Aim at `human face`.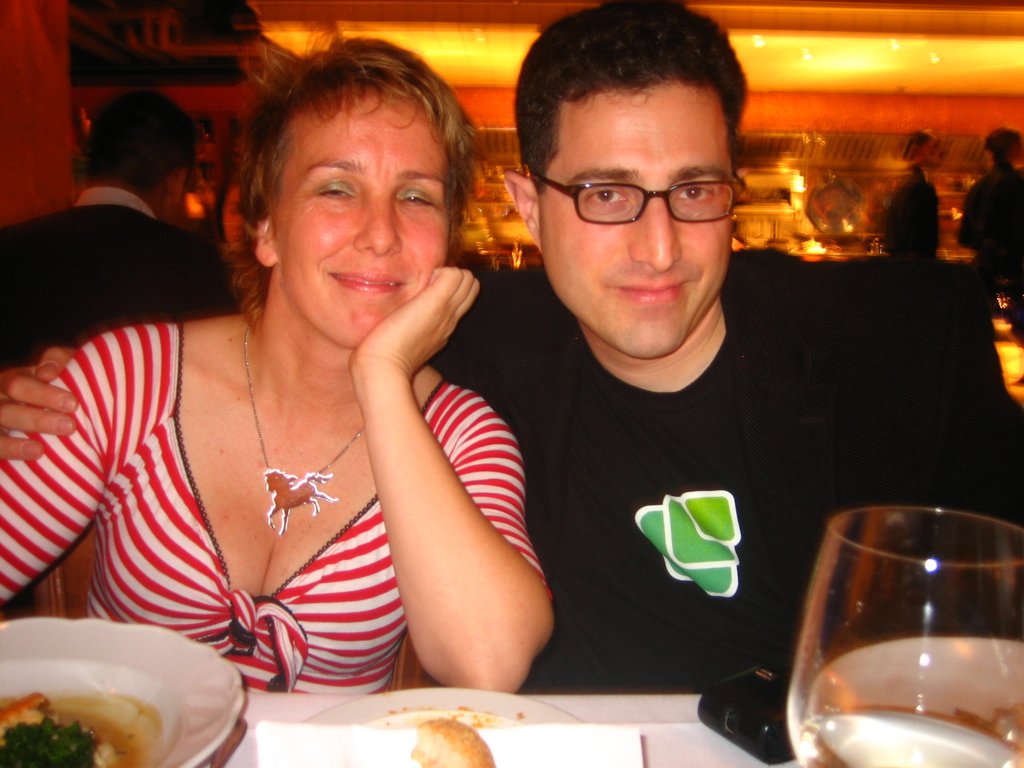
Aimed at {"x1": 267, "y1": 86, "x2": 453, "y2": 351}.
